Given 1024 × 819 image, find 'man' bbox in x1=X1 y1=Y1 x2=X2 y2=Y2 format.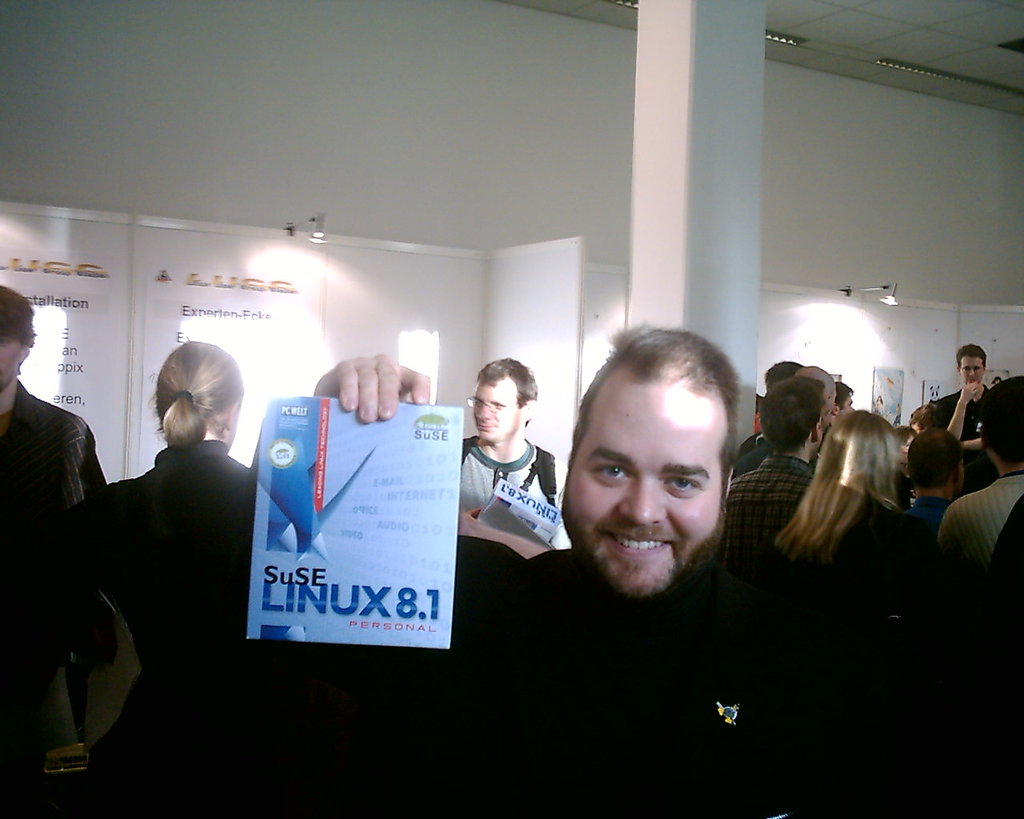
x1=934 y1=381 x2=1023 y2=590.
